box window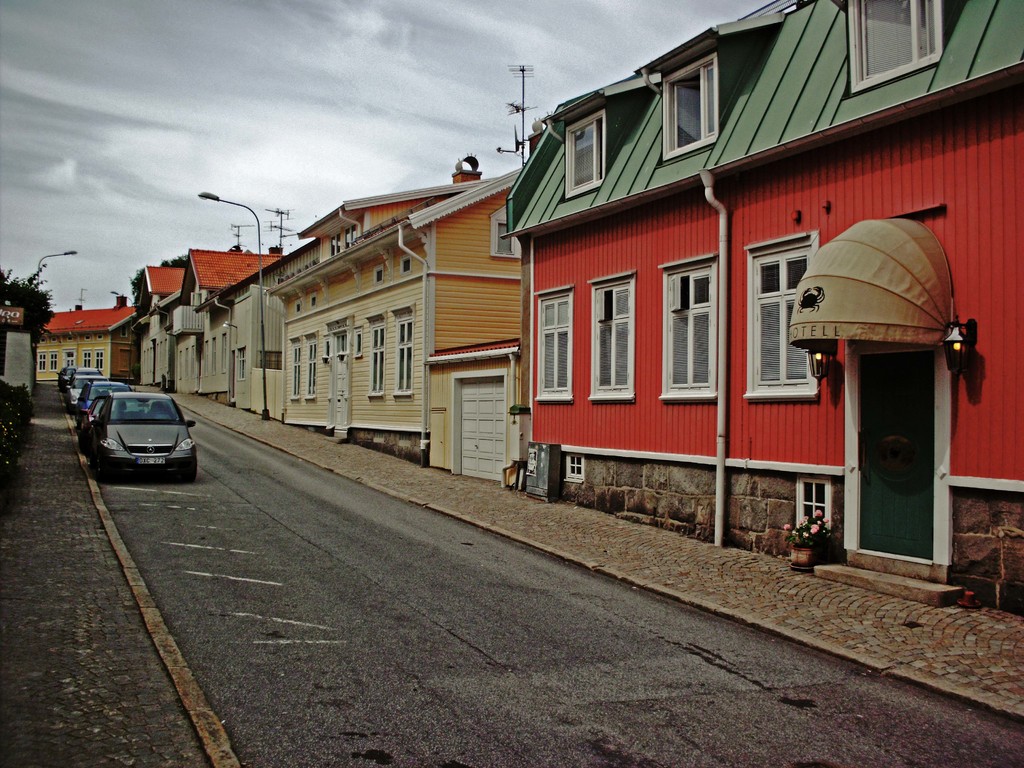
662 54 721 150
